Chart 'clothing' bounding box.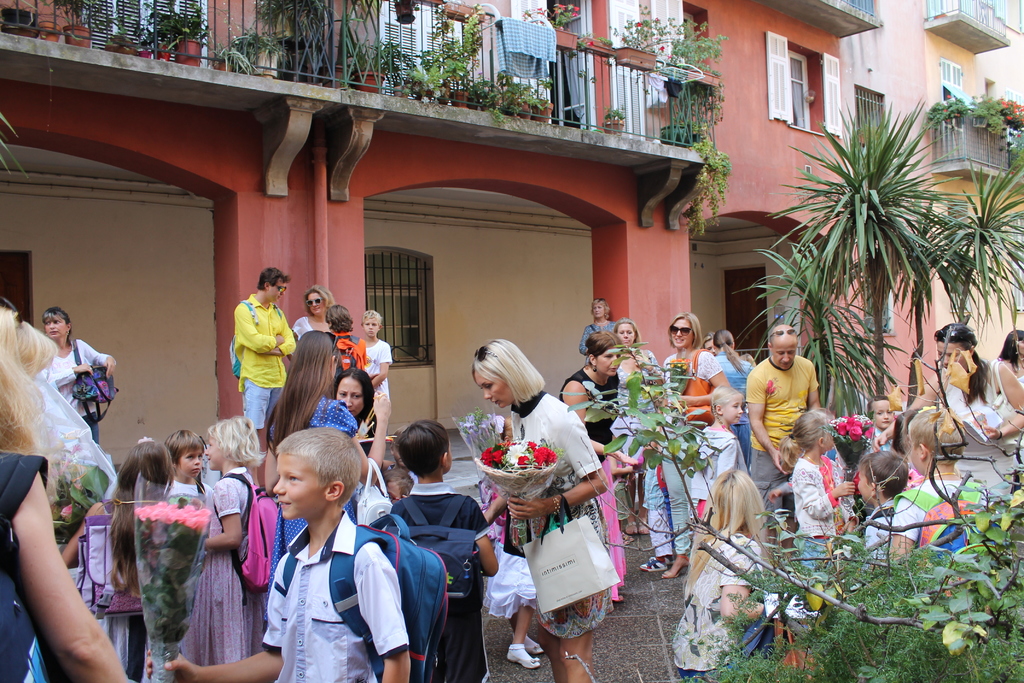
Charted: bbox=(235, 292, 296, 389).
